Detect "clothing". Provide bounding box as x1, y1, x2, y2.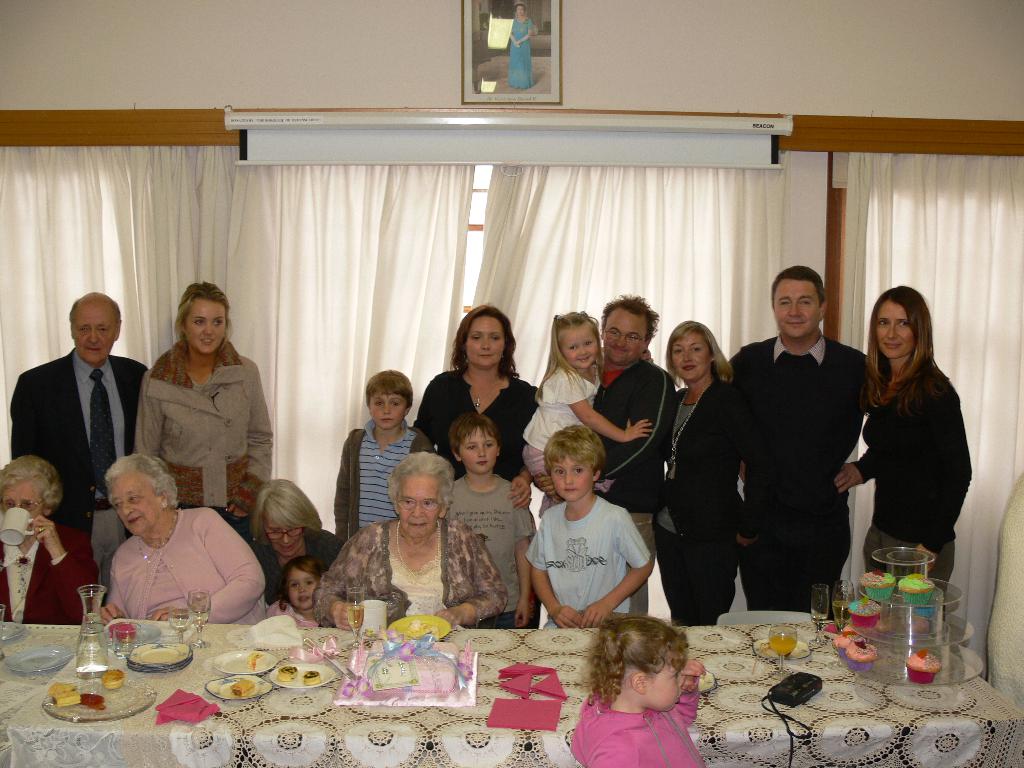
249, 522, 342, 601.
